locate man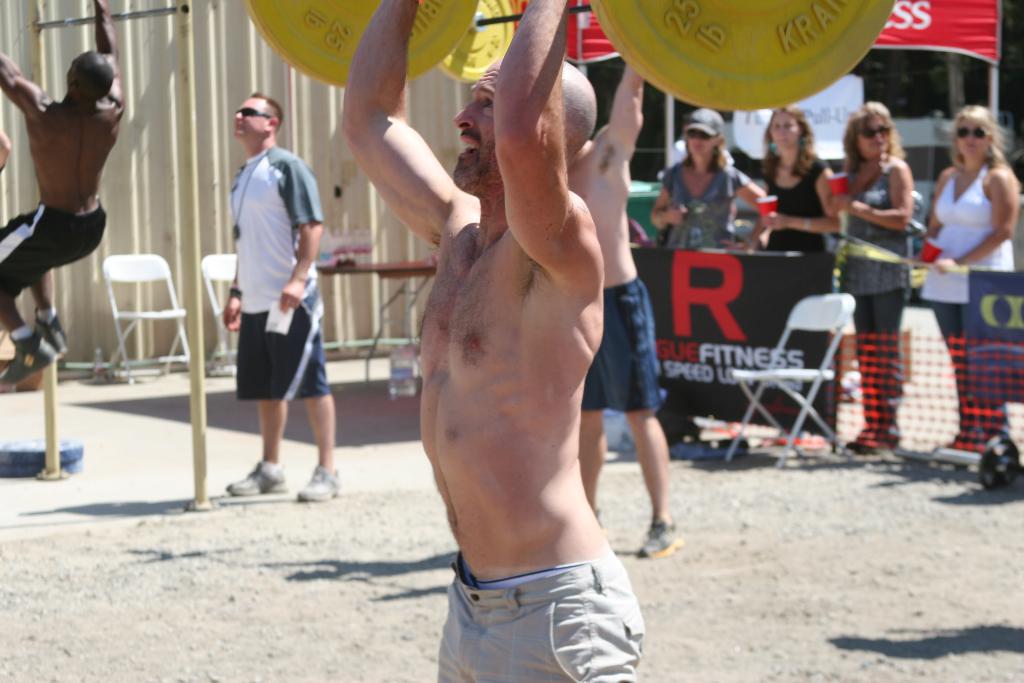
<bbox>573, 57, 682, 559</bbox>
